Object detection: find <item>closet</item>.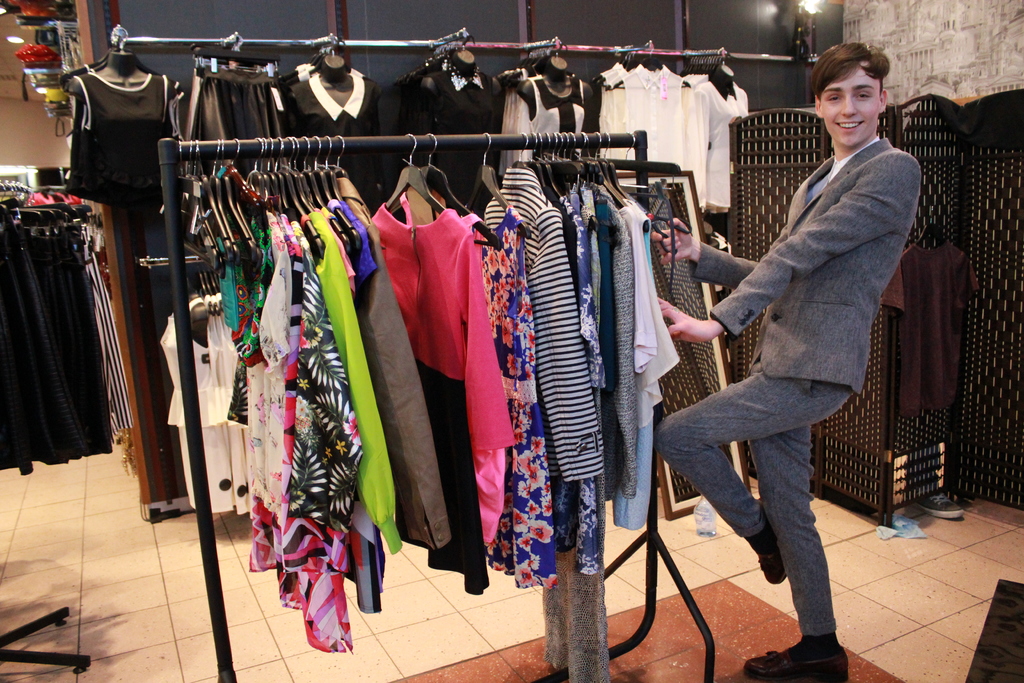
x1=65 y1=26 x2=751 y2=503.
